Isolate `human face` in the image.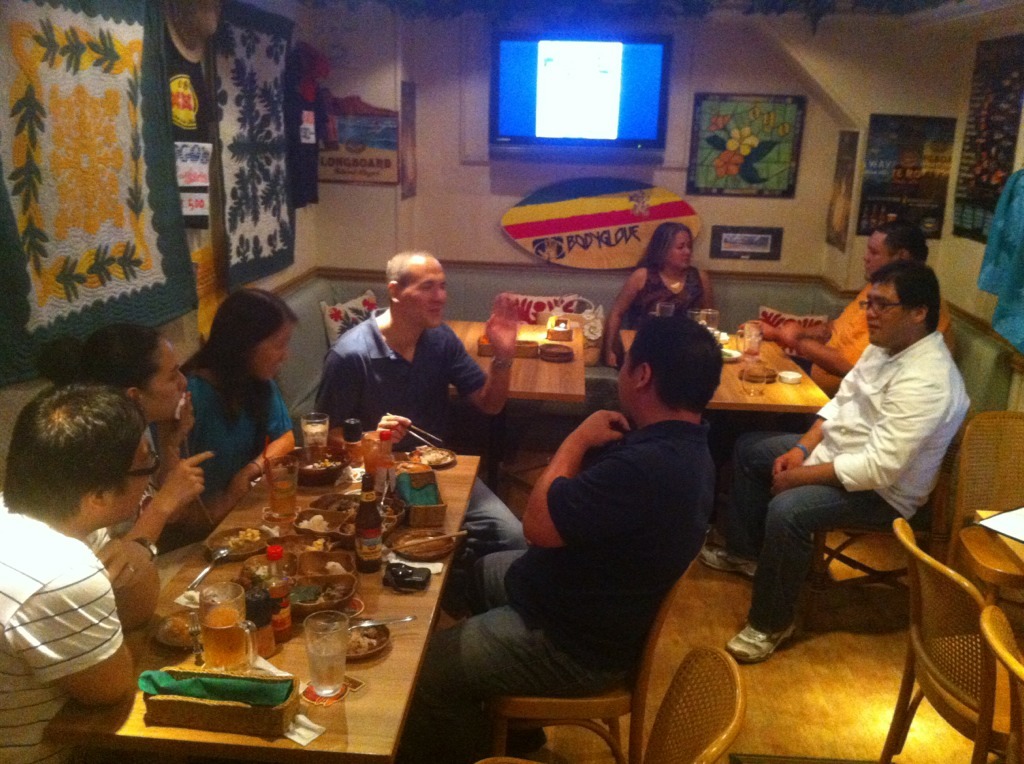
Isolated region: pyautogui.locateOnScreen(253, 323, 291, 383).
